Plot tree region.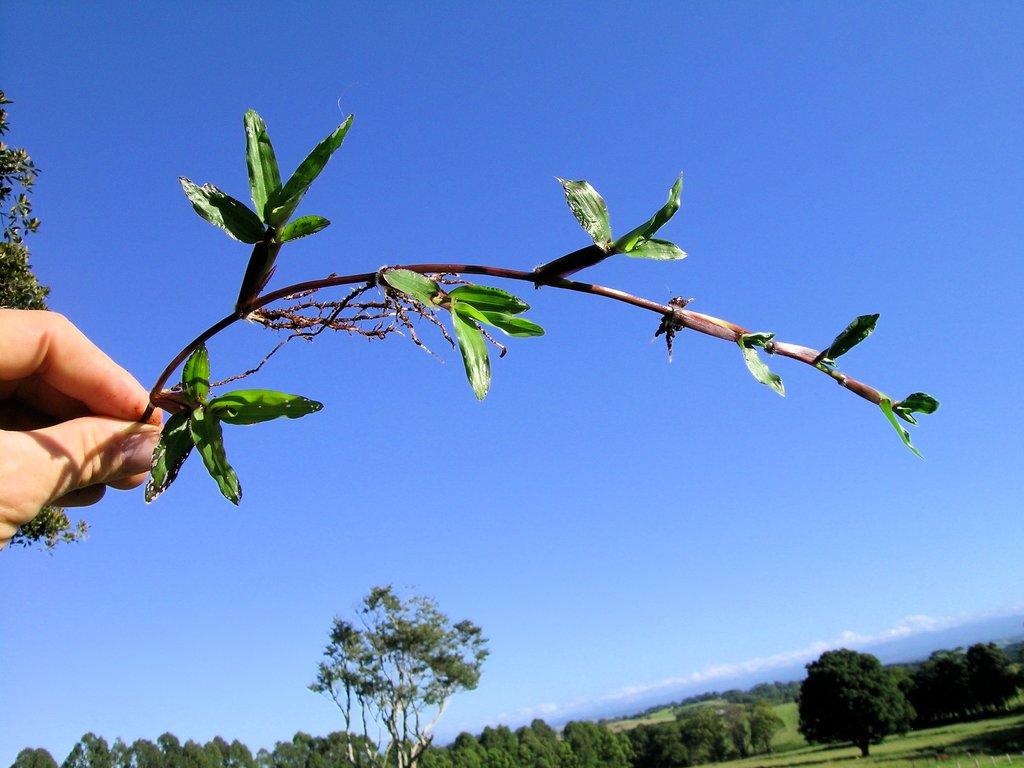
Plotted at (x1=156, y1=728, x2=187, y2=763).
